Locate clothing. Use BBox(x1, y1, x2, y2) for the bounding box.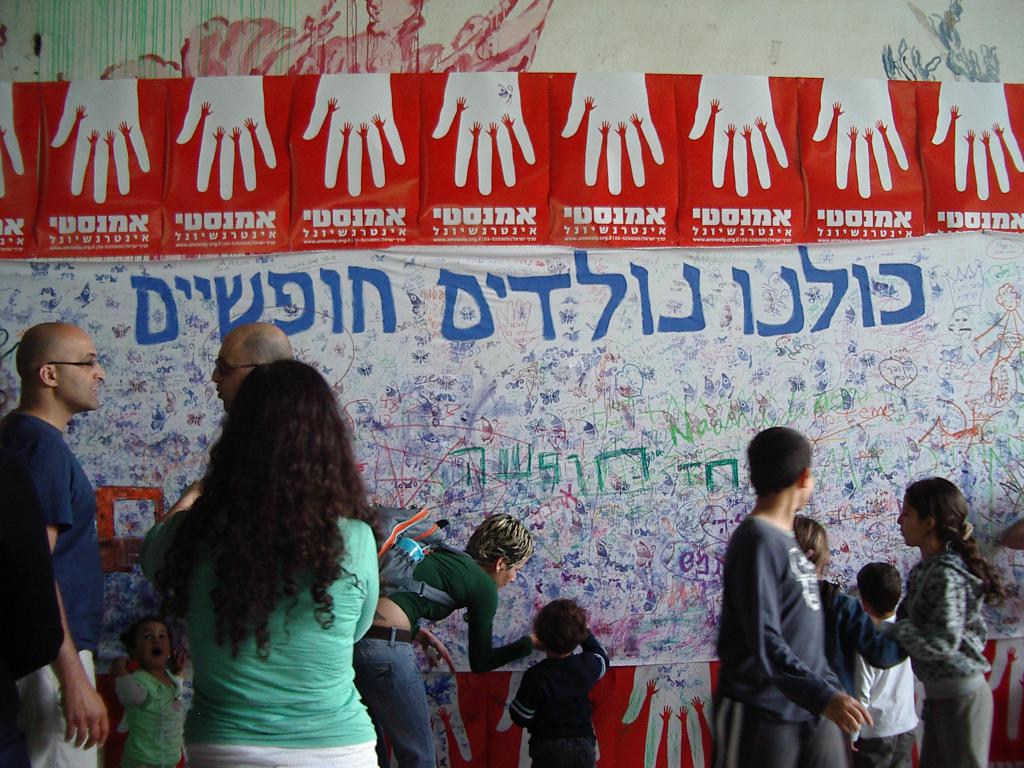
BBox(351, 541, 536, 767).
